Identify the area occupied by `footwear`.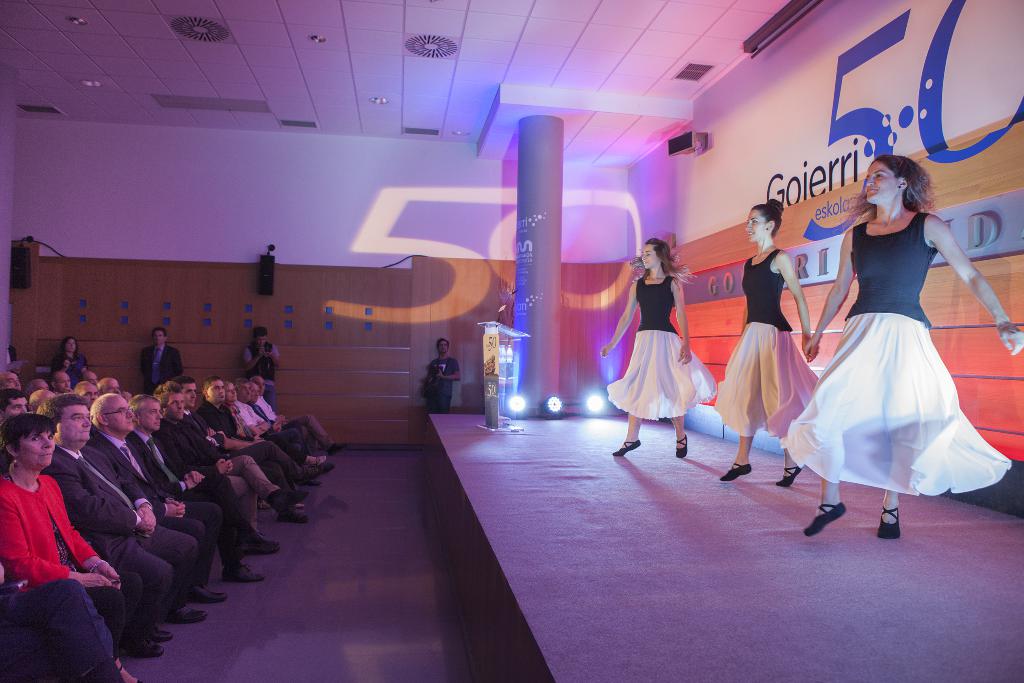
Area: {"x1": 235, "y1": 525, "x2": 281, "y2": 553}.
